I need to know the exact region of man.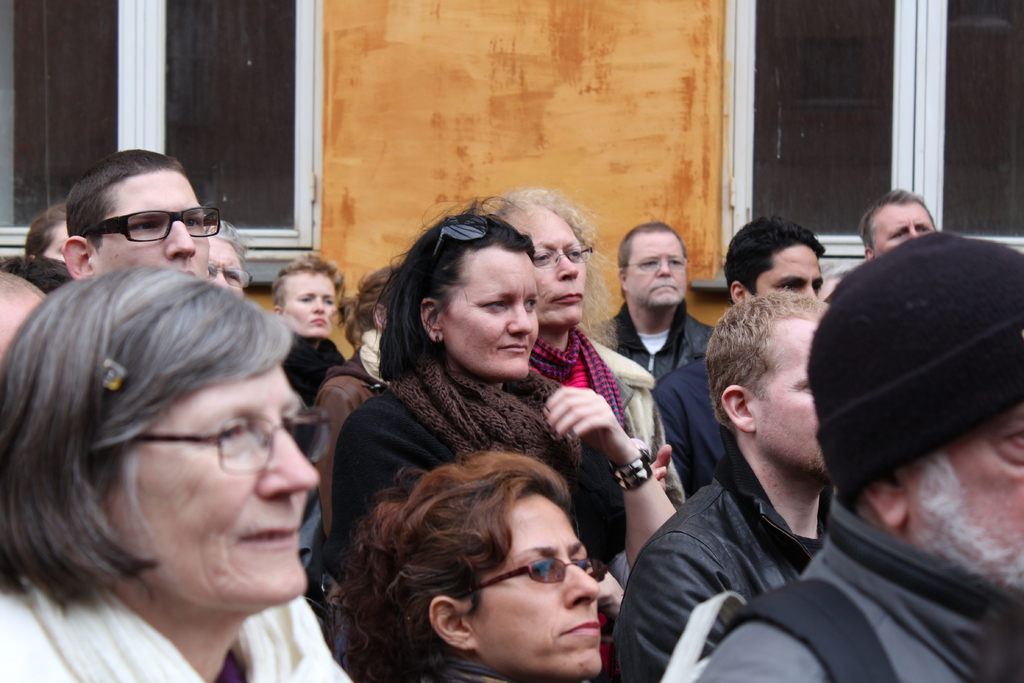
Region: 858,190,934,260.
